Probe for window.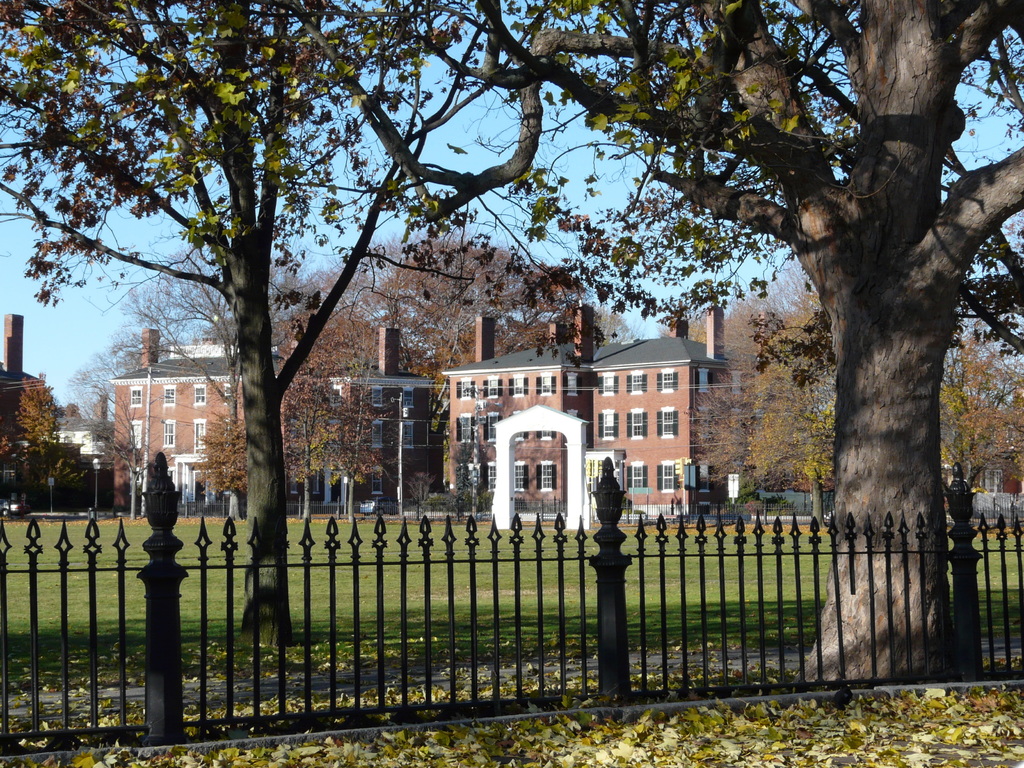
Probe result: <box>538,372,551,392</box>.
